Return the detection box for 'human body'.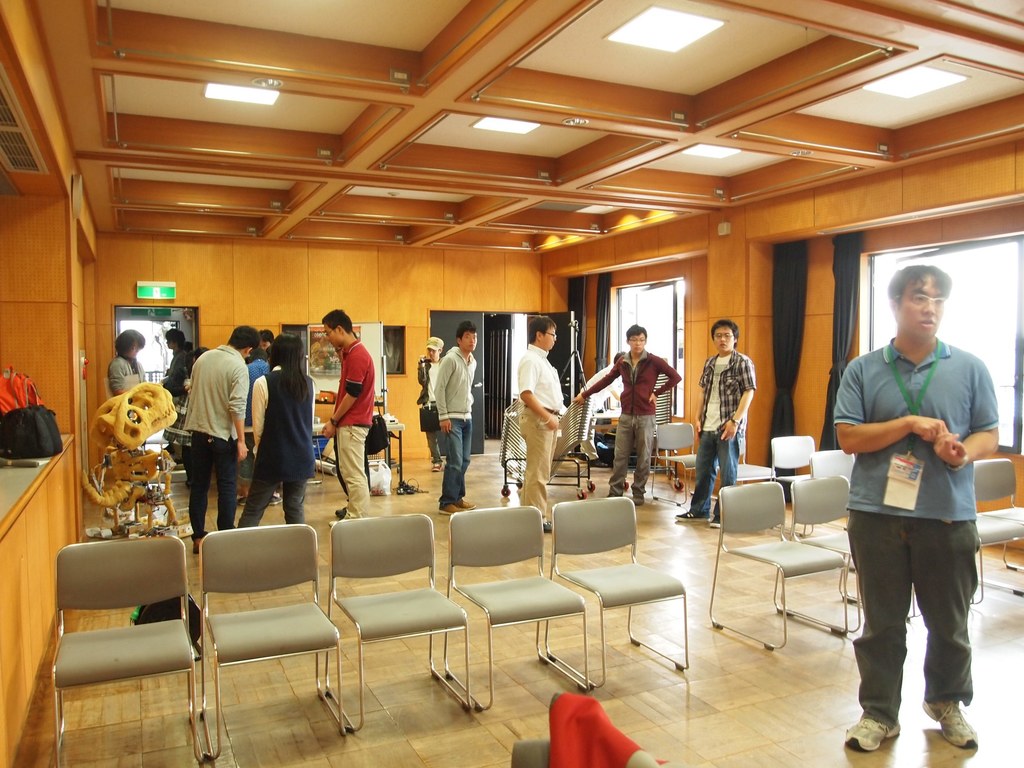
x1=239, y1=333, x2=314, y2=525.
